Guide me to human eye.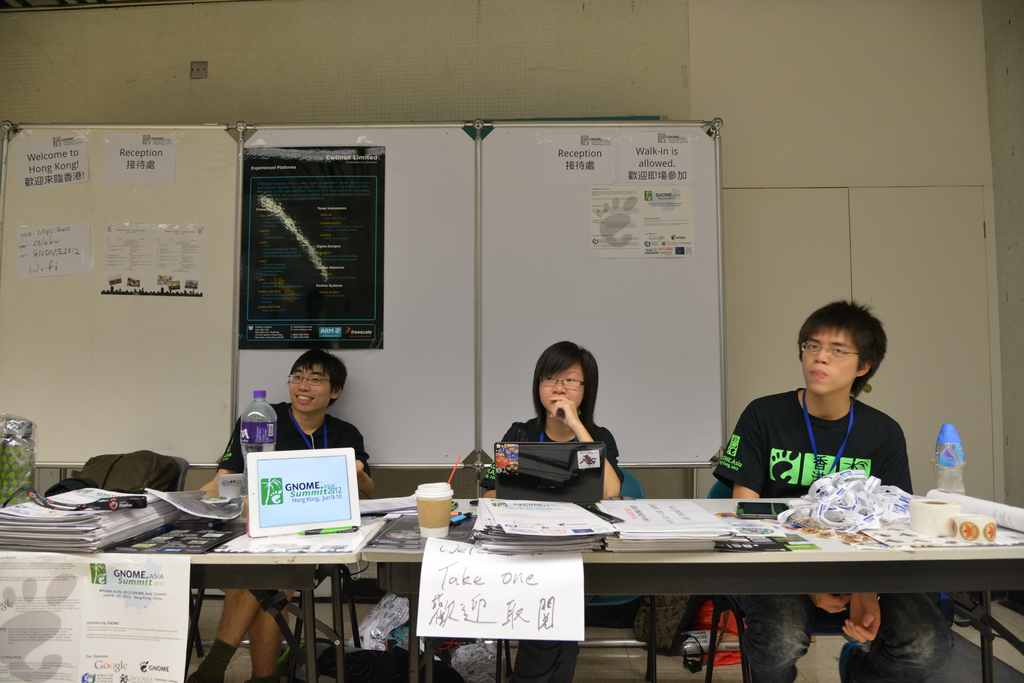
Guidance: rect(544, 376, 559, 383).
